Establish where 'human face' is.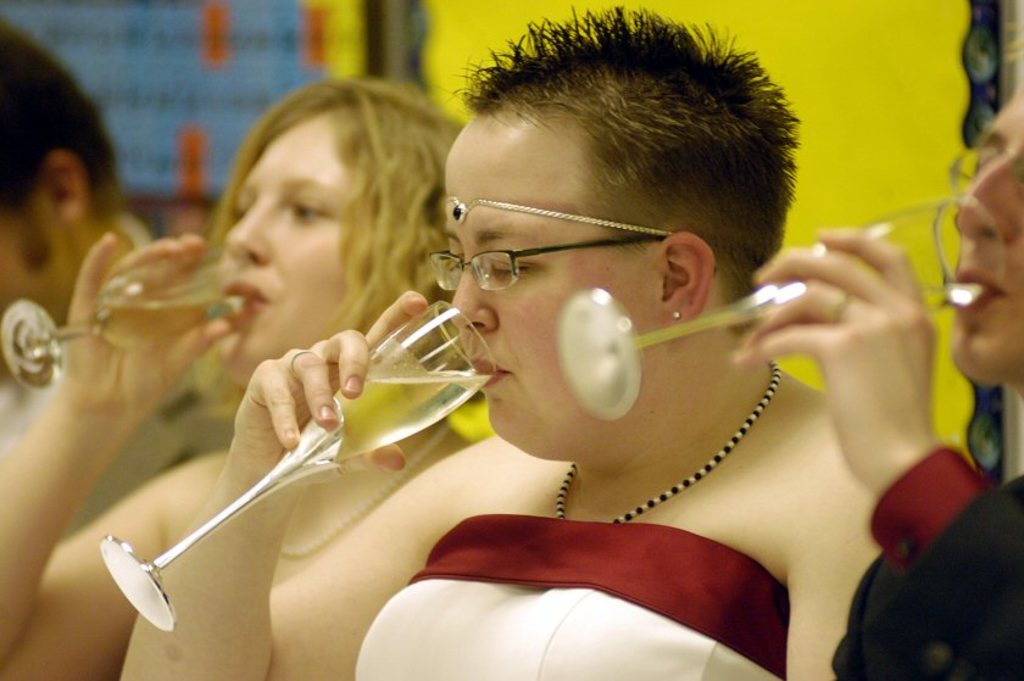
Established at x1=212, y1=111, x2=358, y2=387.
